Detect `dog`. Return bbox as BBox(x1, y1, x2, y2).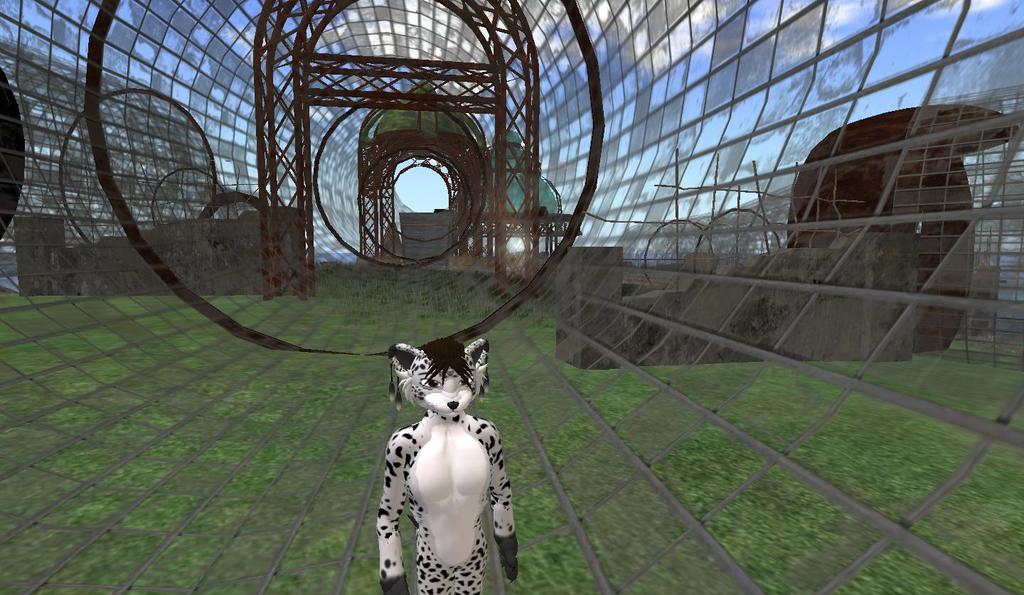
BBox(378, 337, 521, 594).
